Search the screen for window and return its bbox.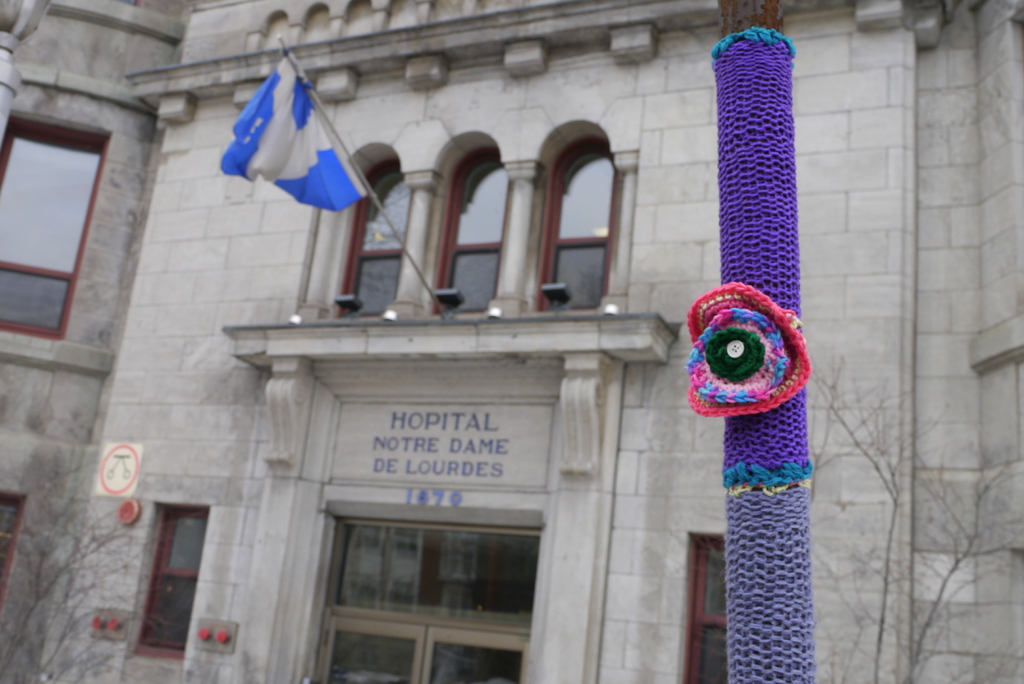
Found: box=[692, 543, 730, 683].
